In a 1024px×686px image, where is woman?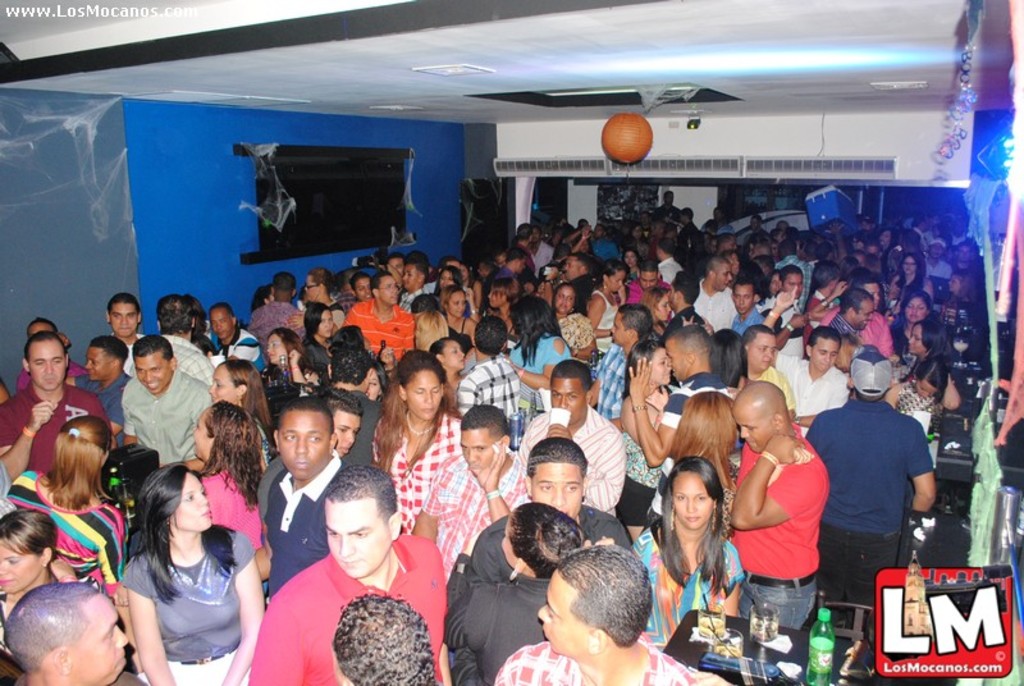
Rect(122, 466, 273, 685).
